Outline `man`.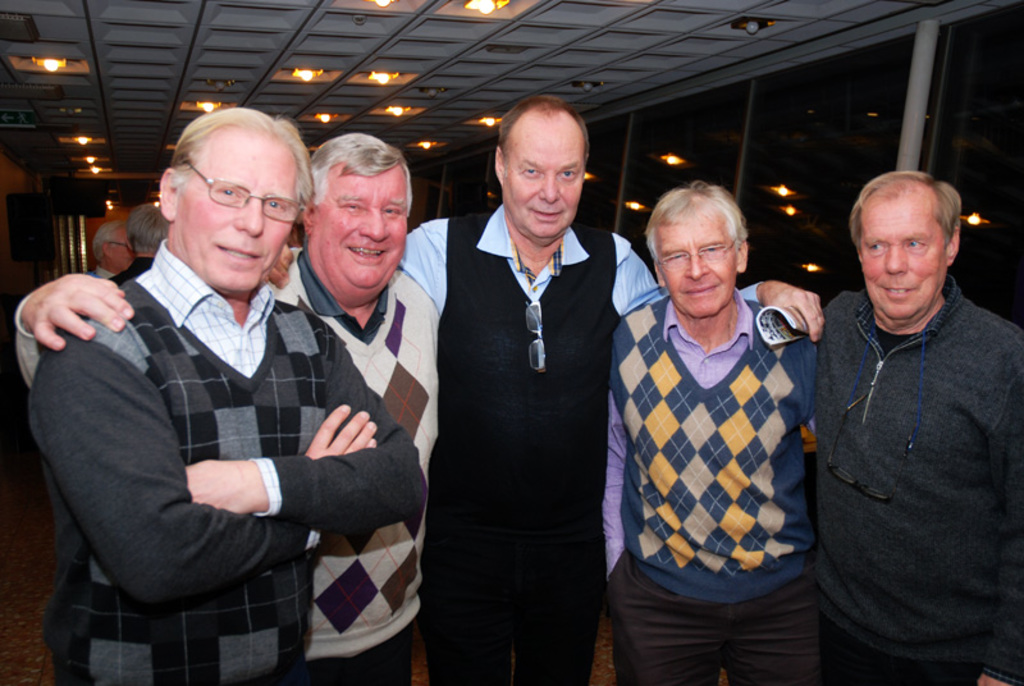
Outline: (x1=114, y1=202, x2=166, y2=283).
